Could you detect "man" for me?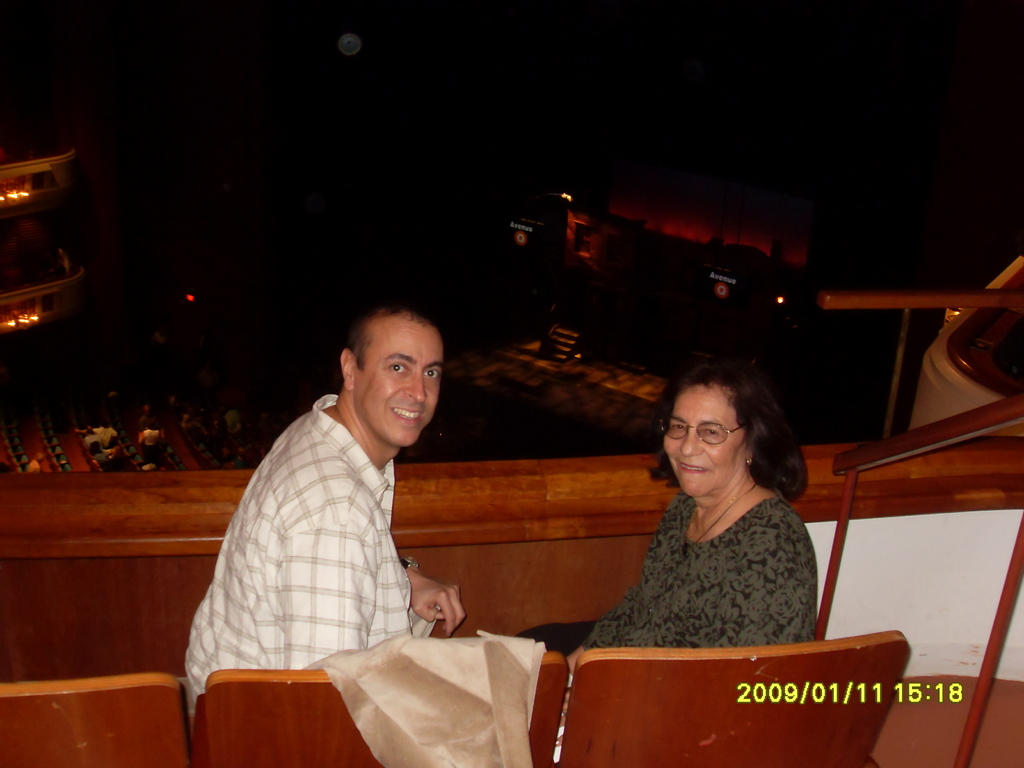
Detection result: BBox(191, 287, 496, 724).
